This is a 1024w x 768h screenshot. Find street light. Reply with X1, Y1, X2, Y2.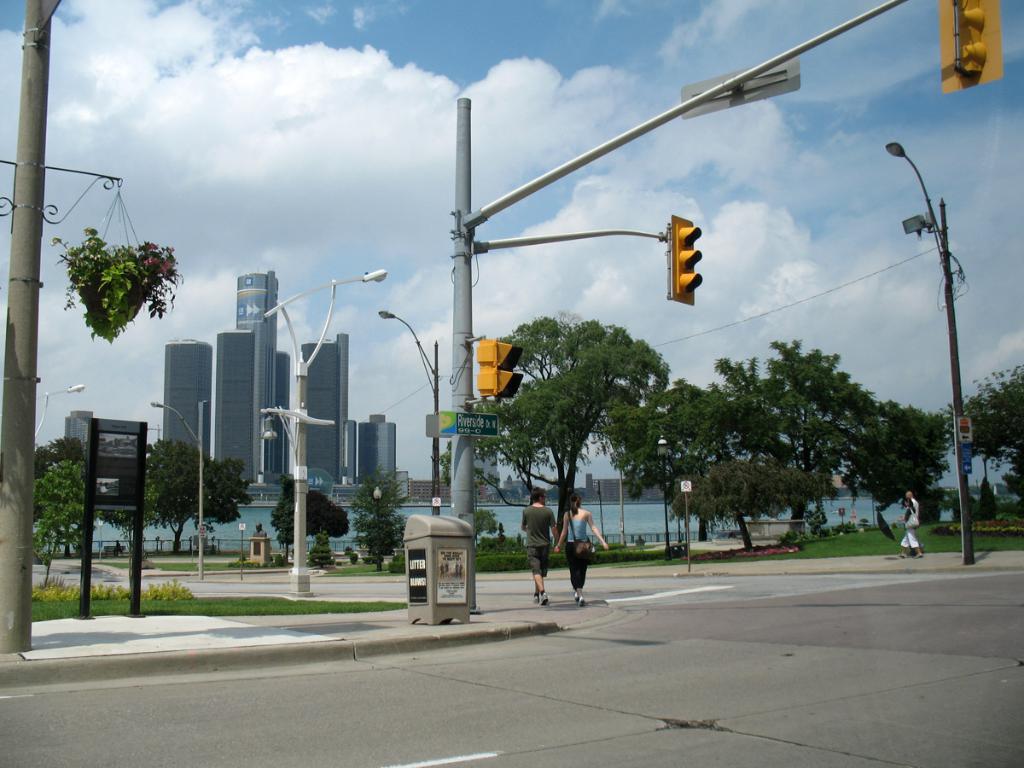
881, 137, 971, 565.
